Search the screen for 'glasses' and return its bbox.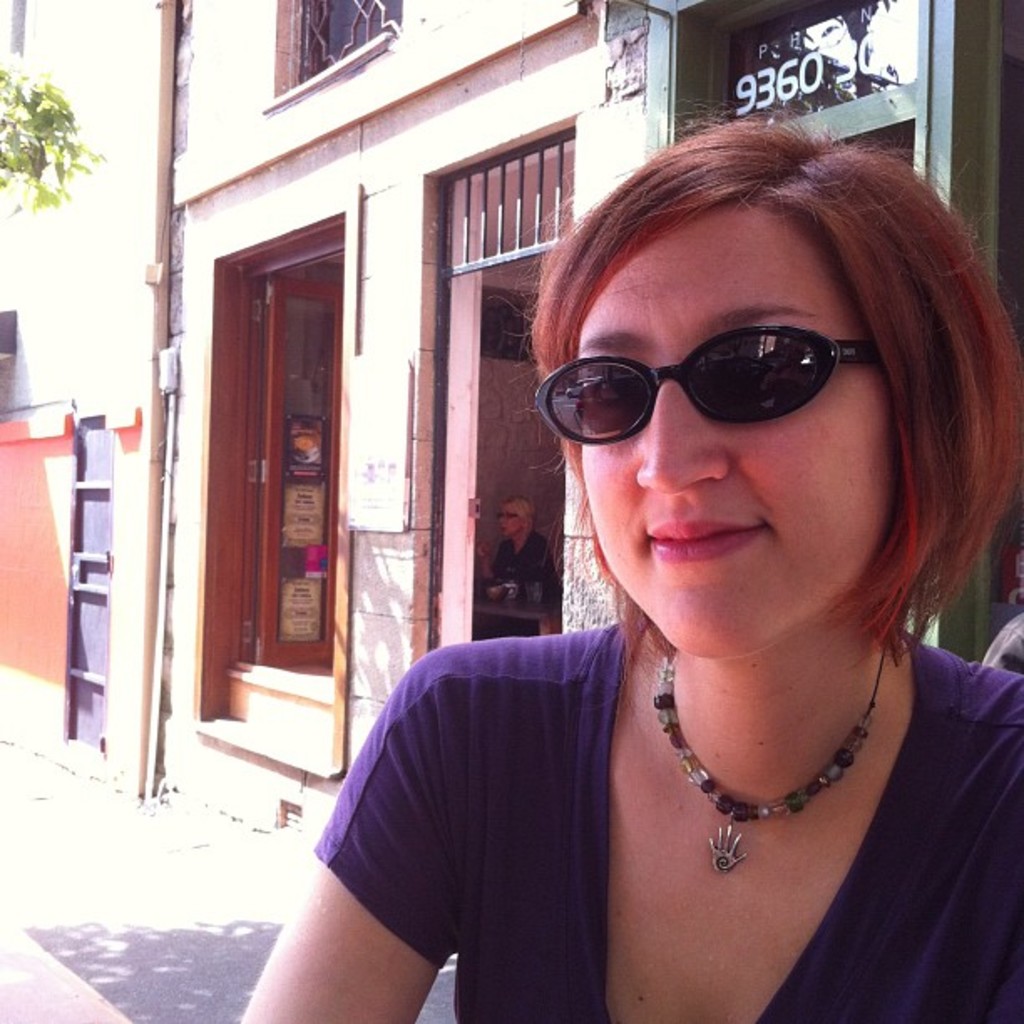
Found: 540 310 932 490.
